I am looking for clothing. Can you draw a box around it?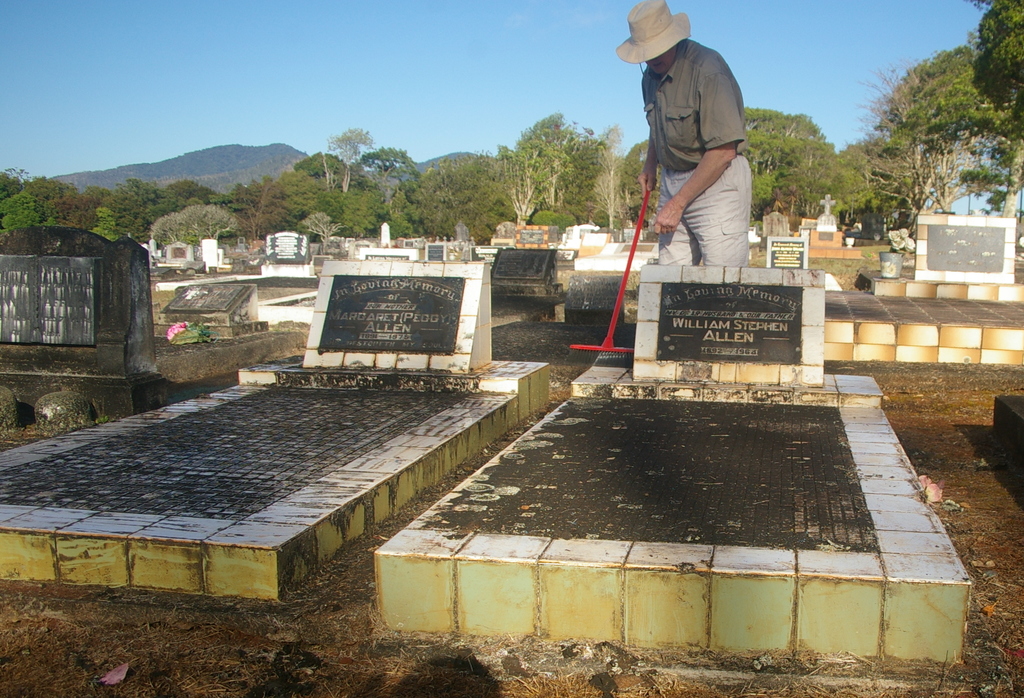
Sure, the bounding box is {"x1": 619, "y1": 0, "x2": 765, "y2": 266}.
